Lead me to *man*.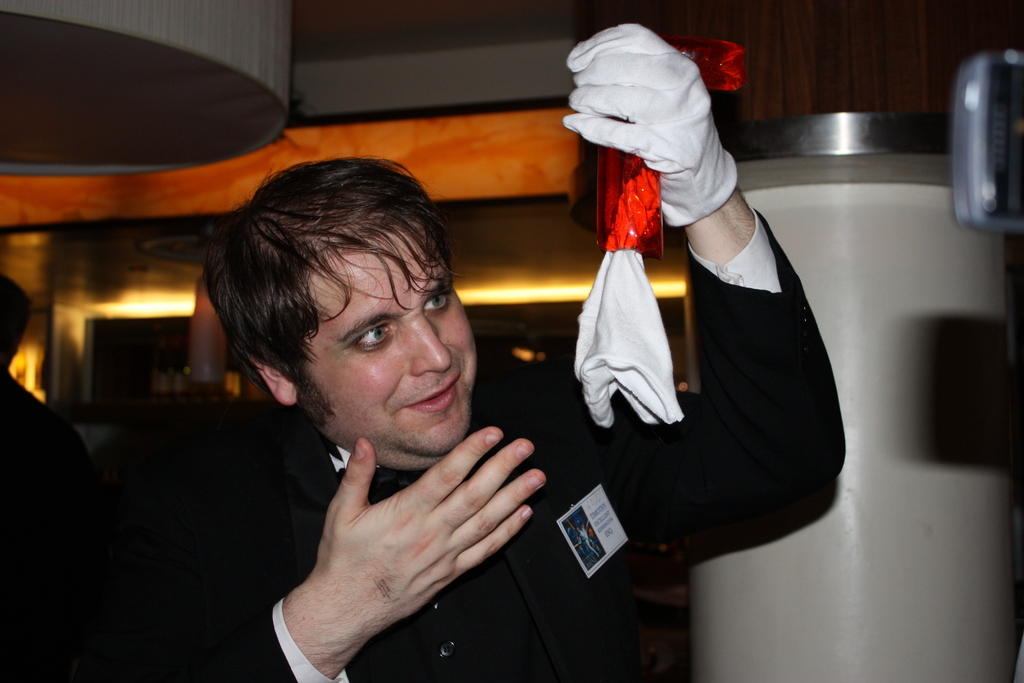
Lead to {"left": 222, "top": 83, "right": 737, "bottom": 646}.
